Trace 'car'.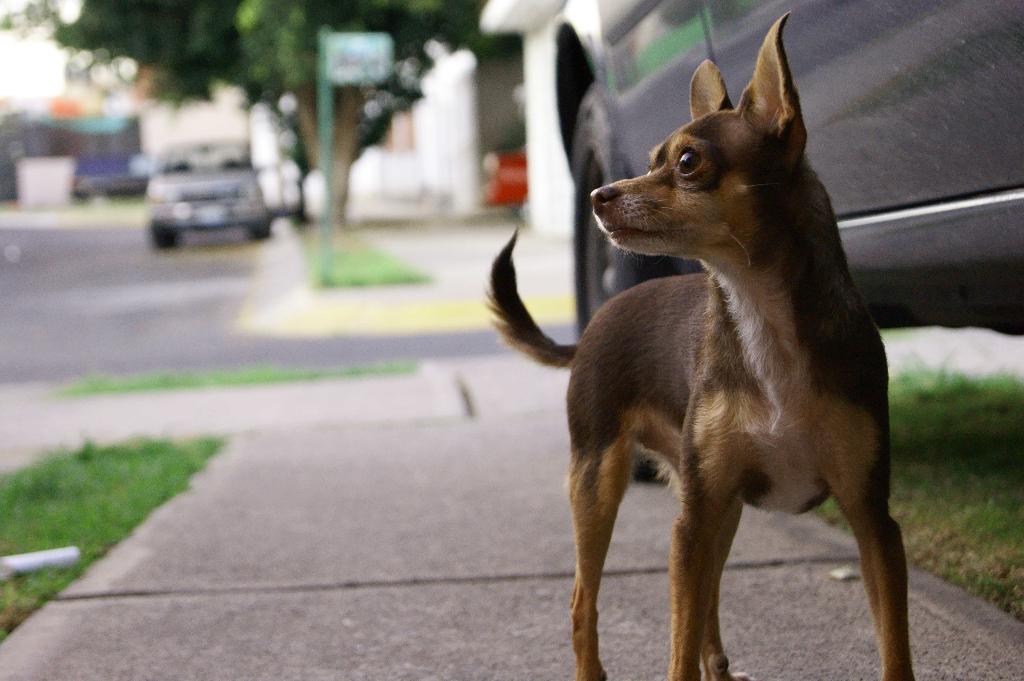
Traced to 570/0/1023/479.
